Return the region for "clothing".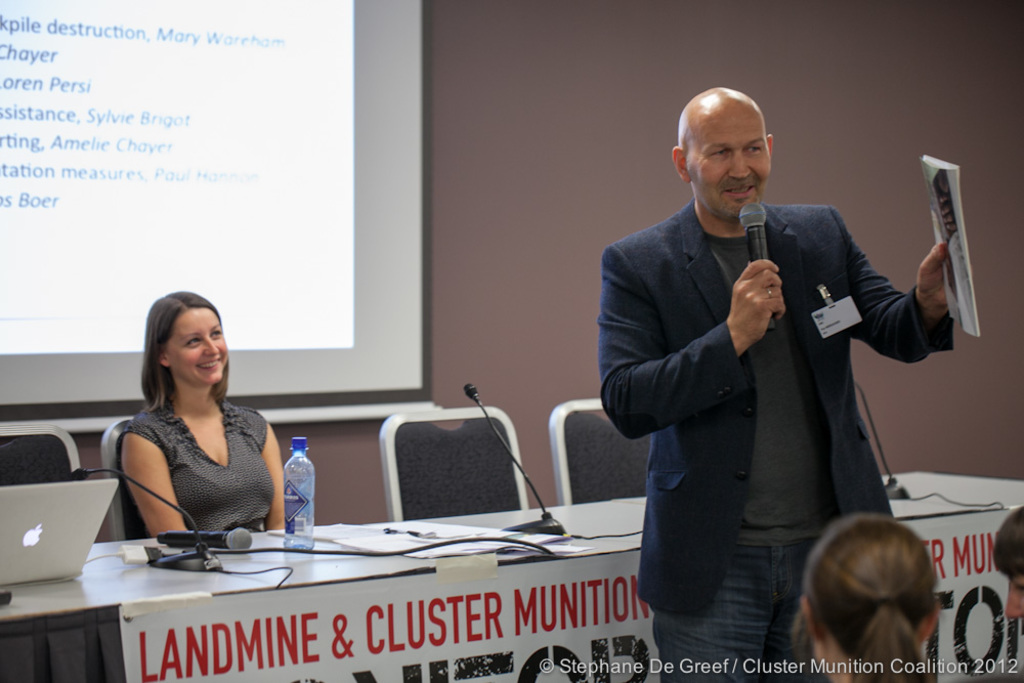
region(108, 386, 278, 536).
